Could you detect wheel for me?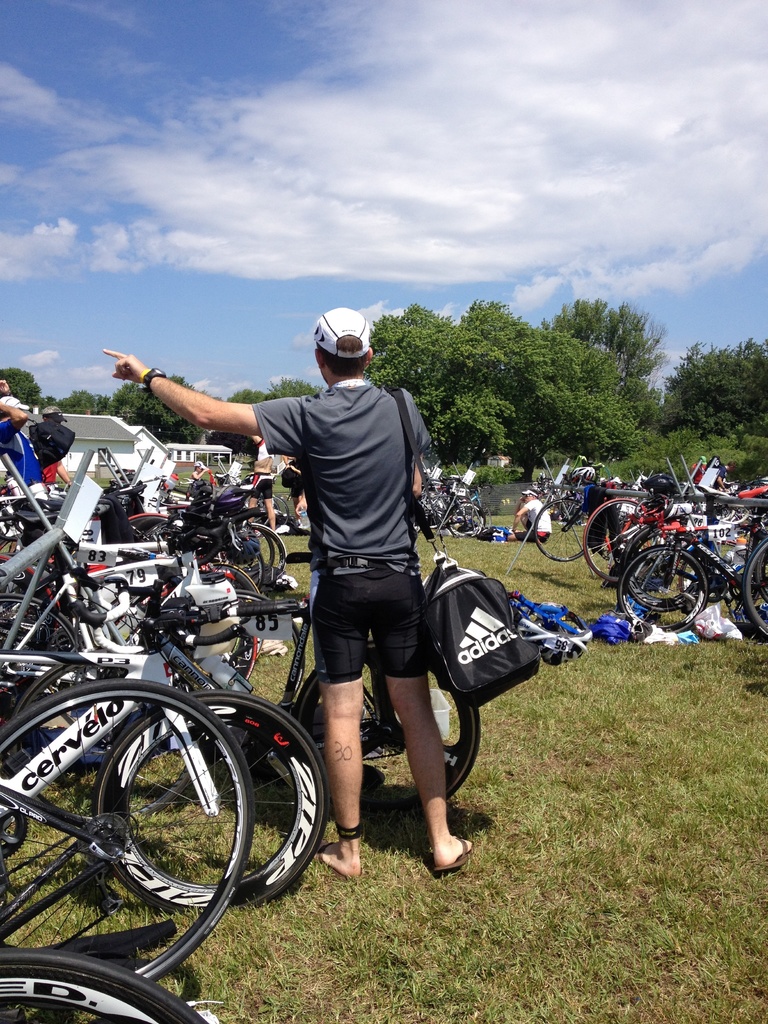
Detection result: 746:538:767:636.
